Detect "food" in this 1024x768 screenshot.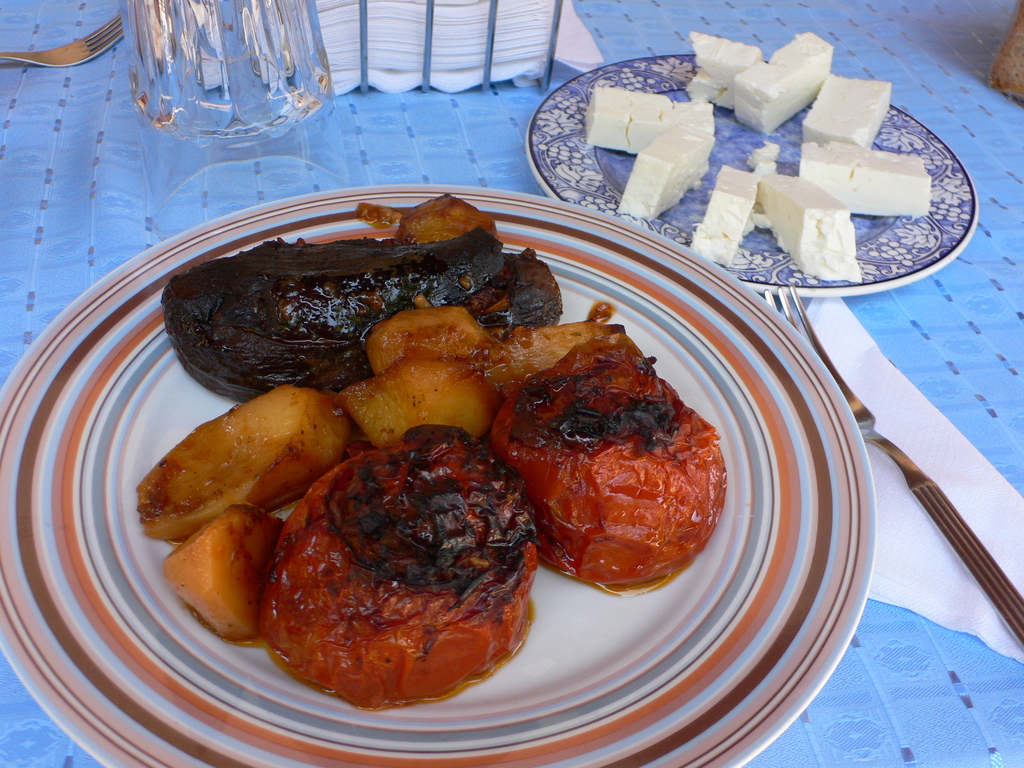
Detection: [x1=803, y1=76, x2=892, y2=148].
